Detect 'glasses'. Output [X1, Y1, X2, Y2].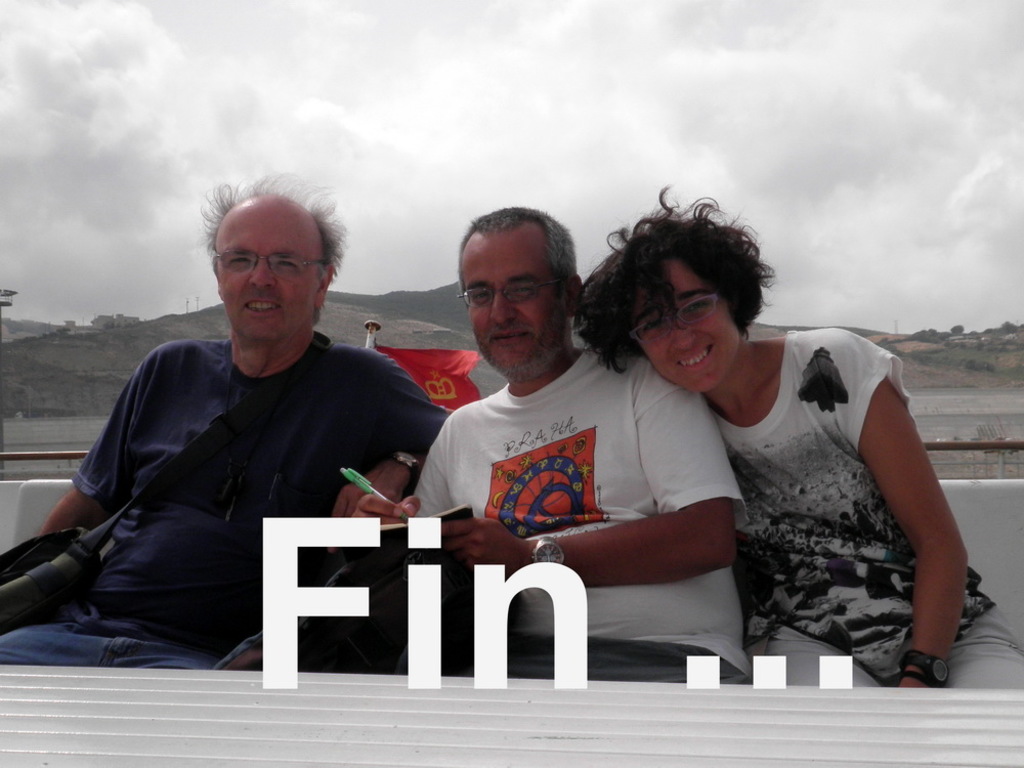
[211, 249, 326, 280].
